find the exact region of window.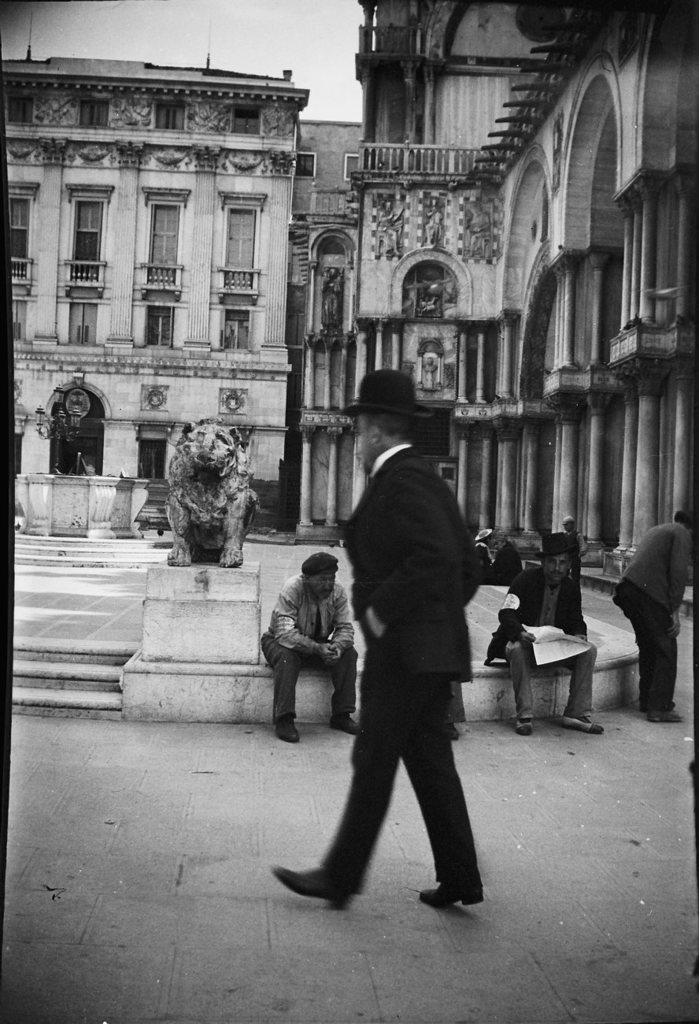
Exact region: 11, 95, 31, 128.
